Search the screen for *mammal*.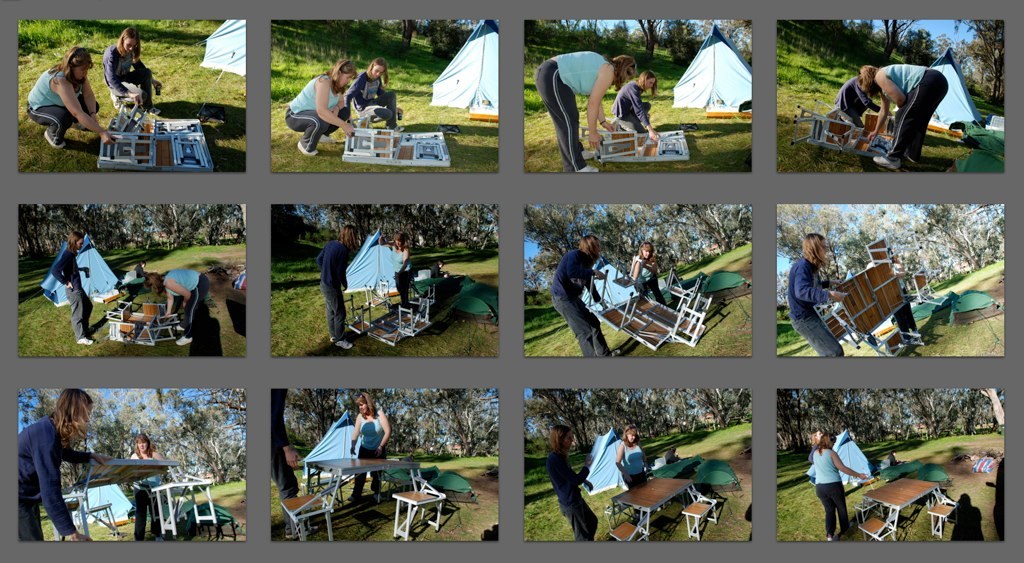
Found at <box>135,270,210,342</box>.
